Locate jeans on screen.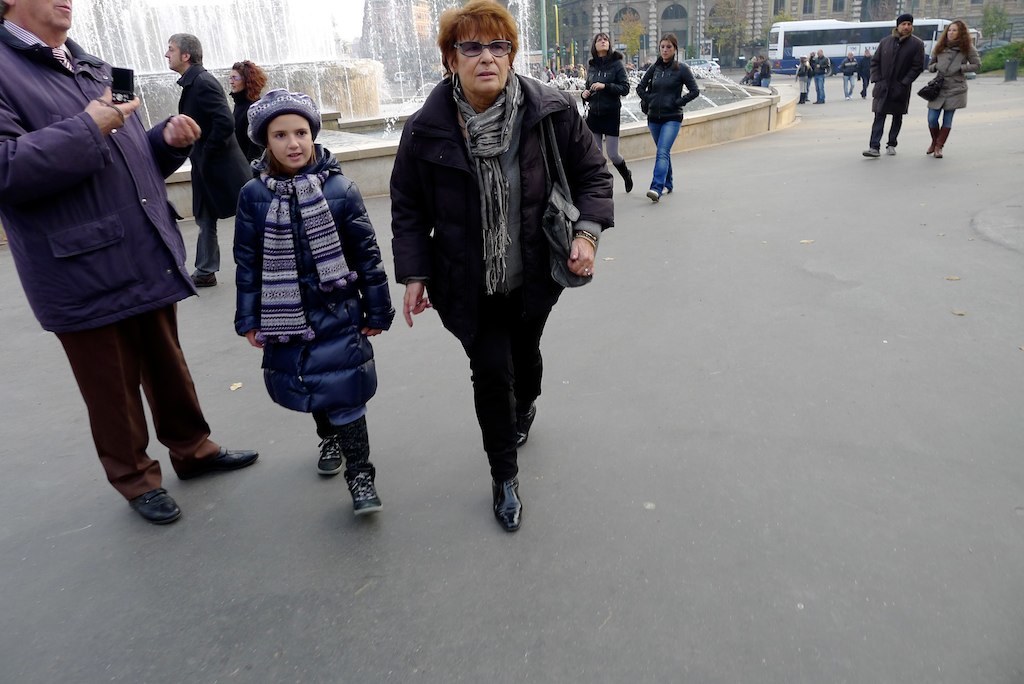
On screen at <bbox>649, 122, 676, 187</bbox>.
